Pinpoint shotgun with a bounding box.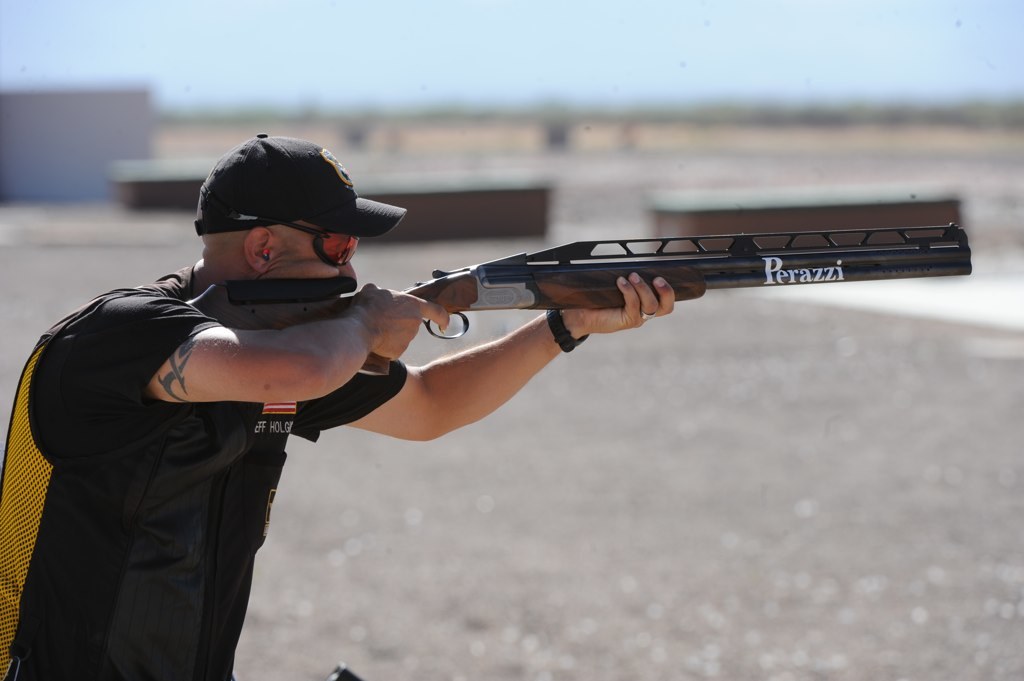
detection(189, 239, 973, 338).
